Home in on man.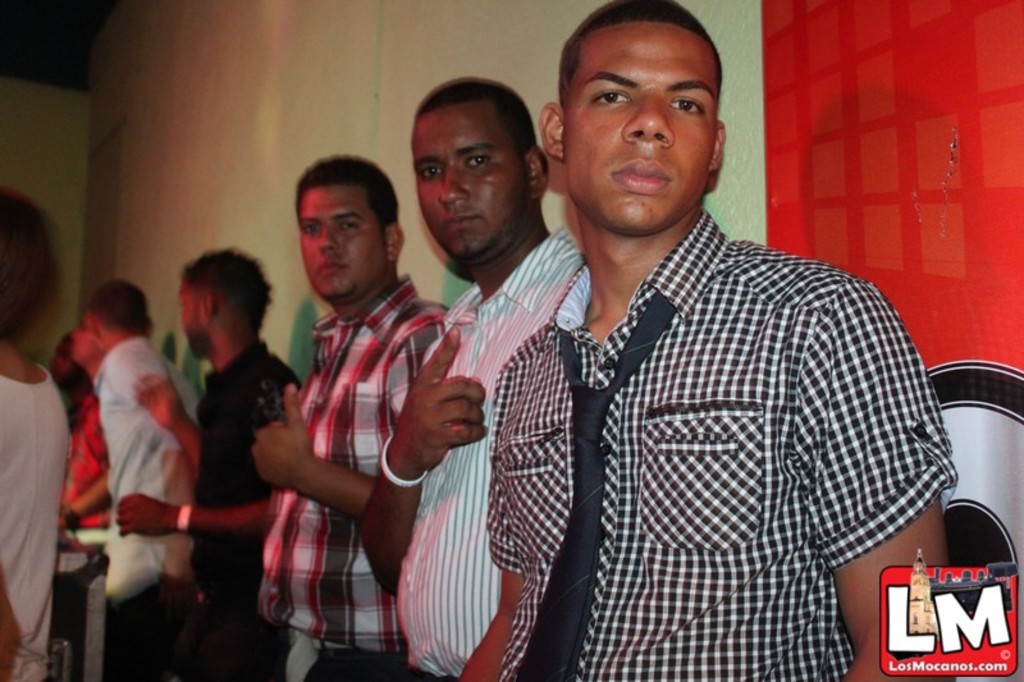
Homed in at <bbox>81, 275, 202, 681</bbox>.
